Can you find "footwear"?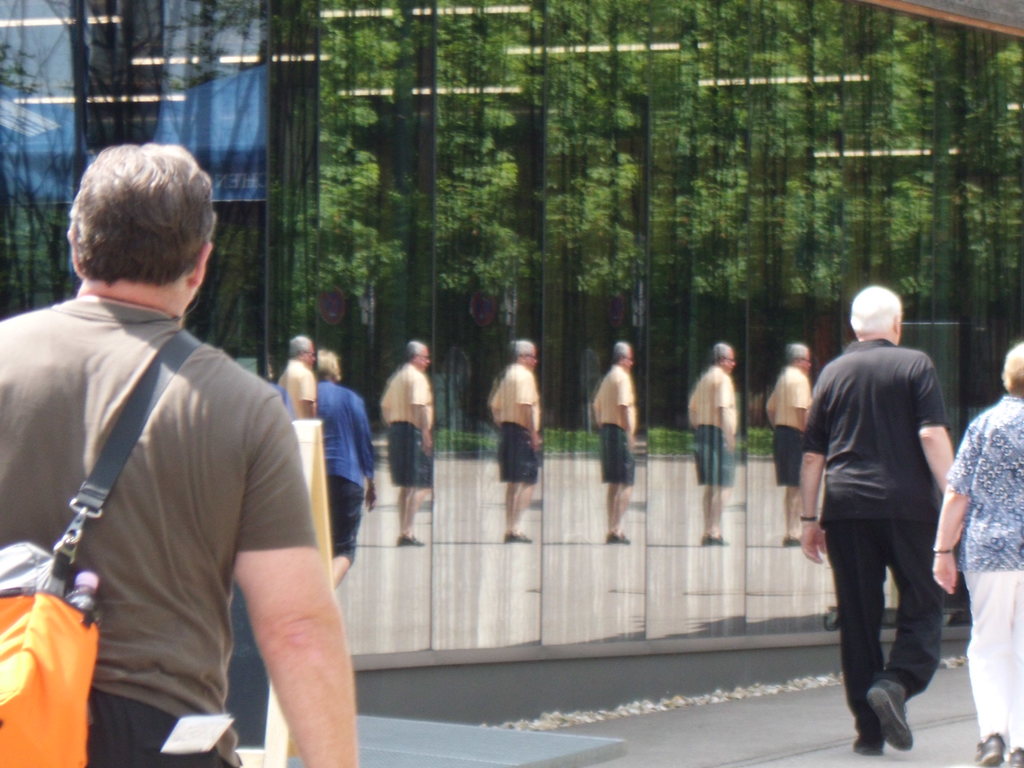
Yes, bounding box: 971, 732, 1016, 766.
